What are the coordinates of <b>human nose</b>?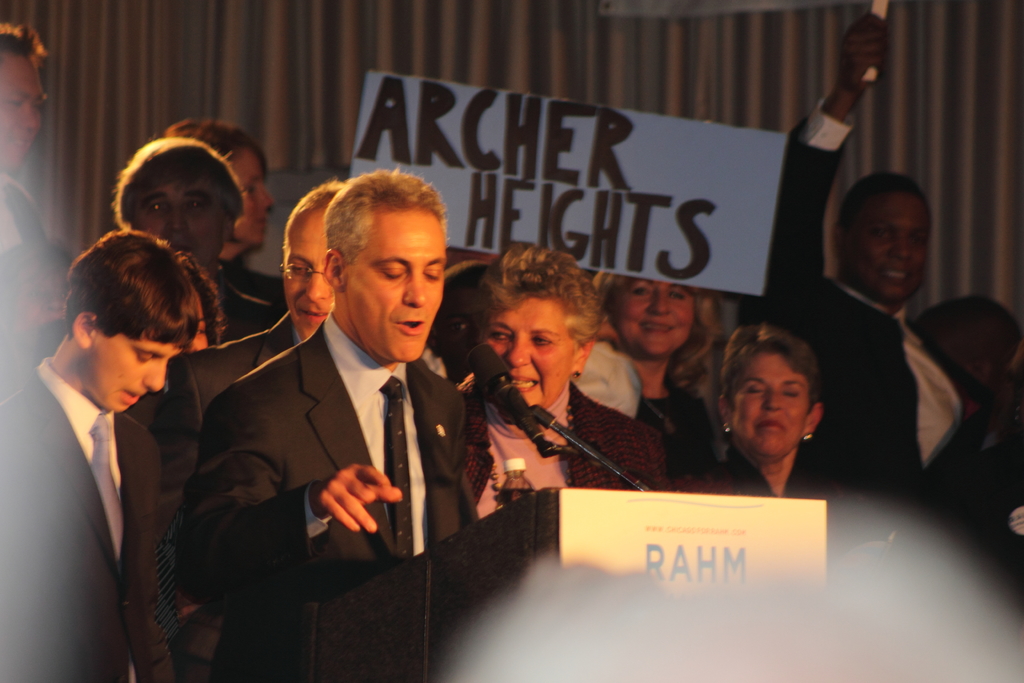
[143, 357, 169, 392].
